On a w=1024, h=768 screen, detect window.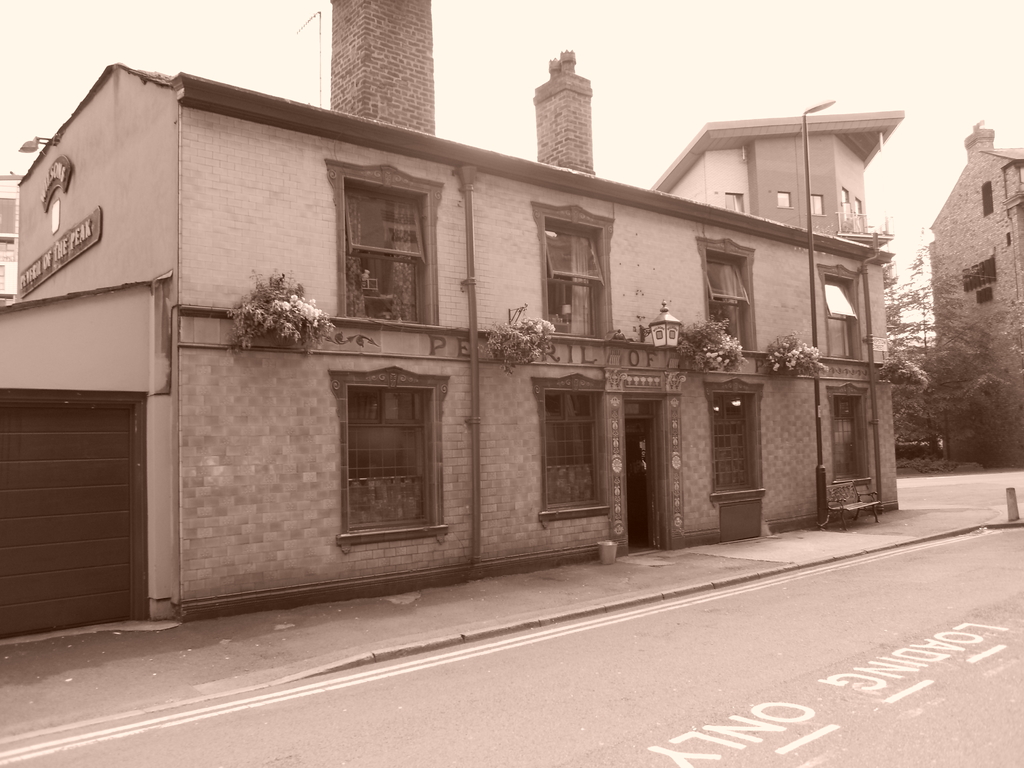
pyautogui.locateOnScreen(345, 385, 443, 536).
